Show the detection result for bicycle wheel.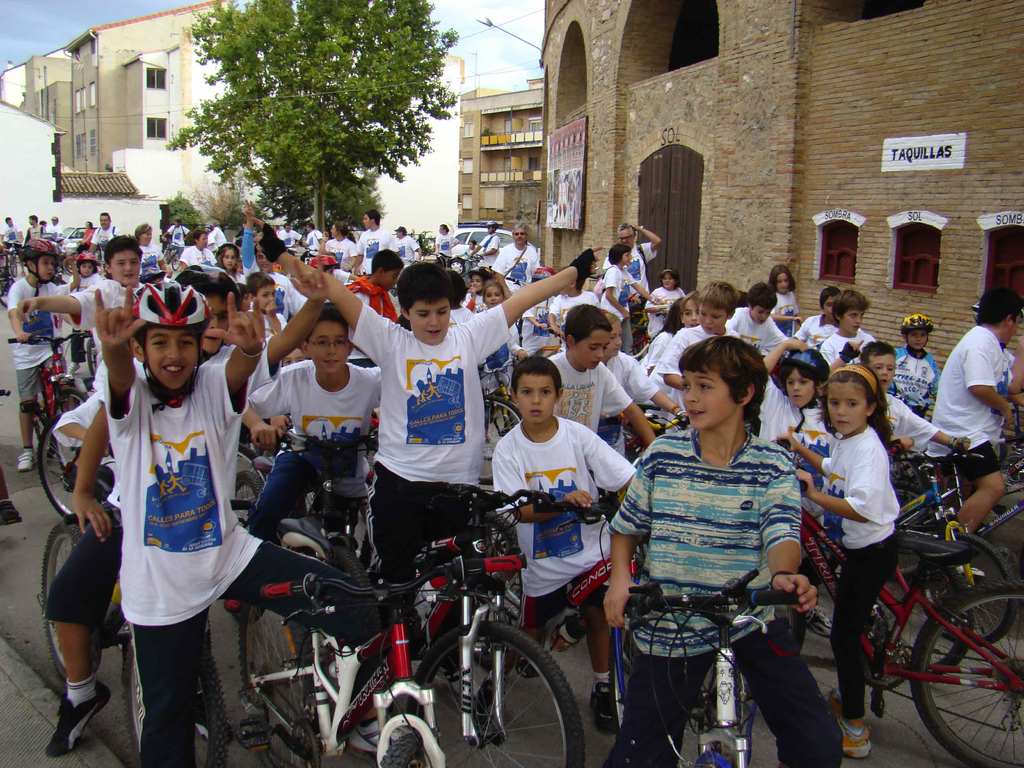
bbox=(321, 532, 374, 598).
